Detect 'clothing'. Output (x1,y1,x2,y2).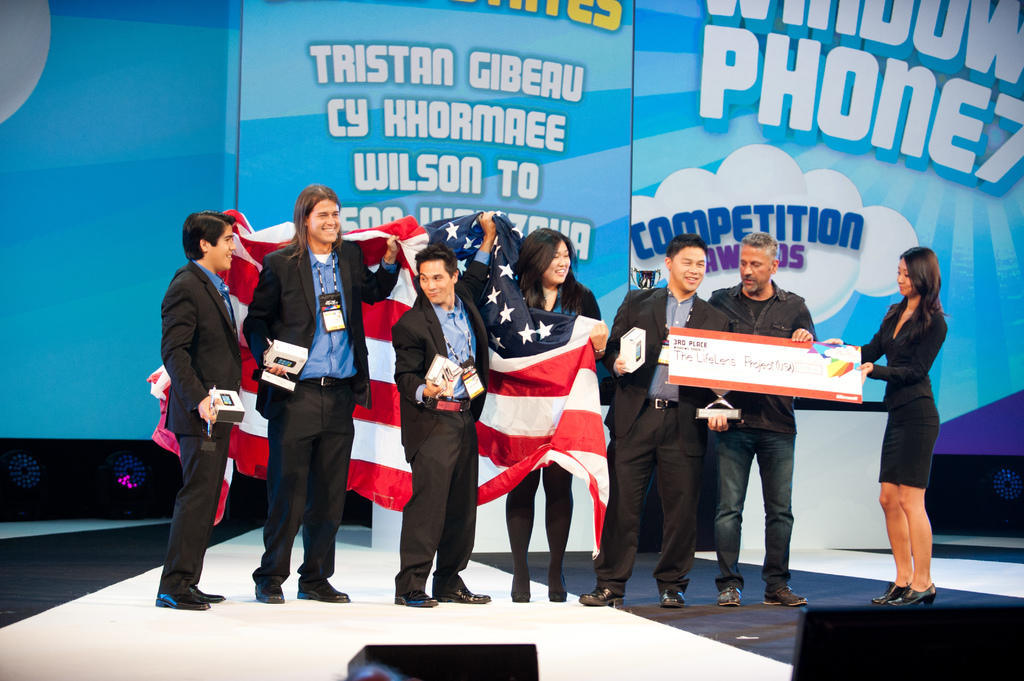
(242,242,398,588).
